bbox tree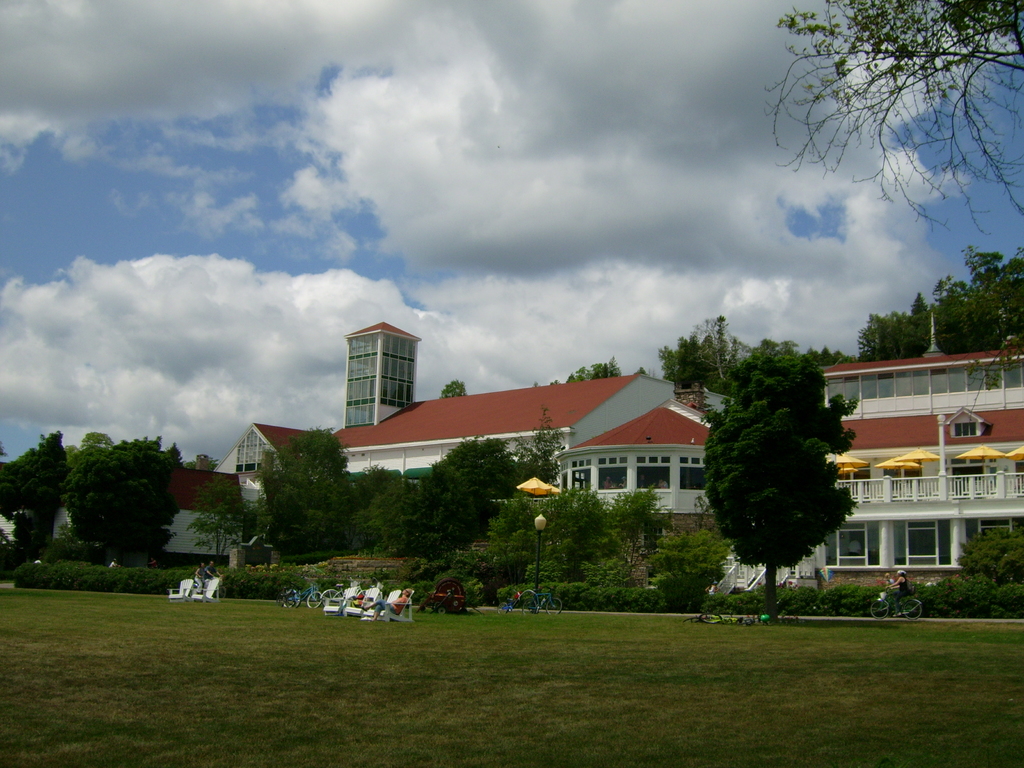
(left=766, top=0, right=1023, bottom=239)
